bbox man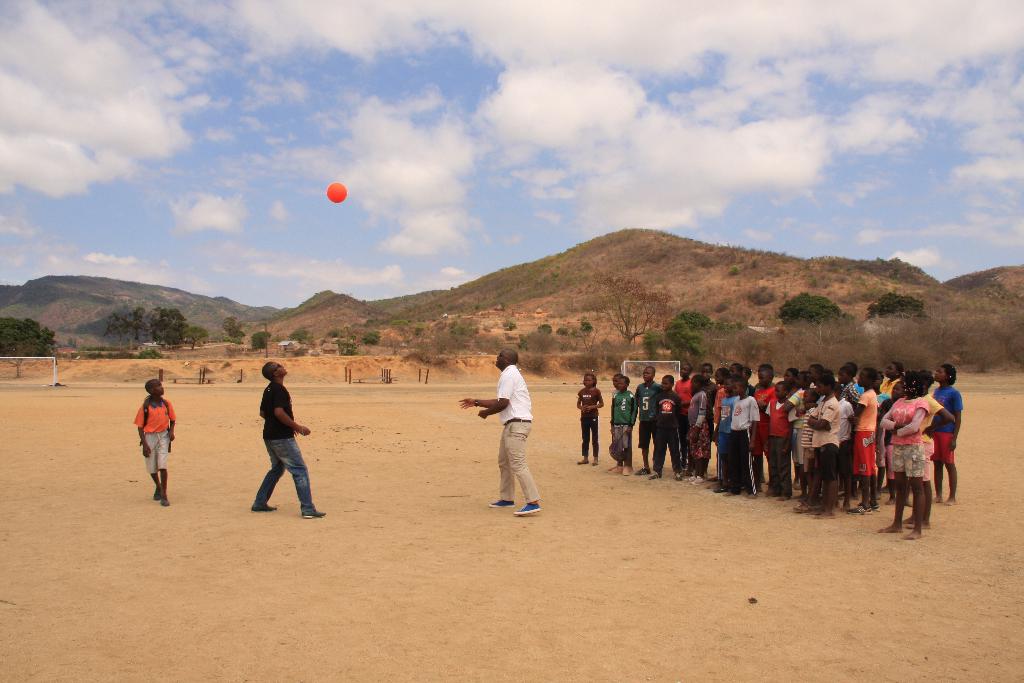
[left=237, top=364, right=319, bottom=526]
